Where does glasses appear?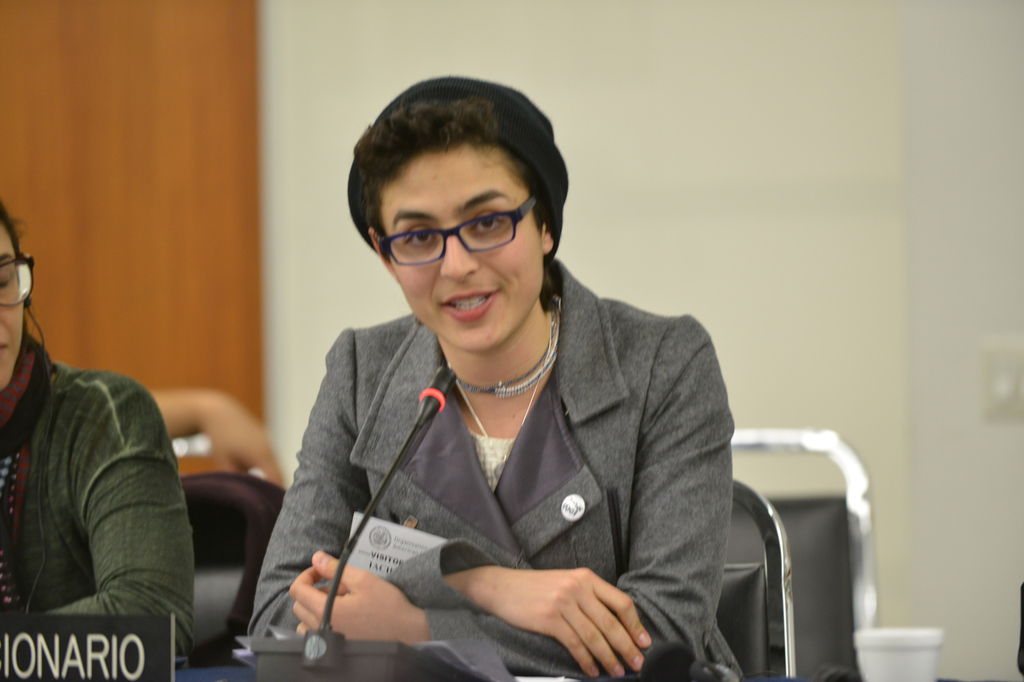
Appears at 0, 257, 40, 309.
